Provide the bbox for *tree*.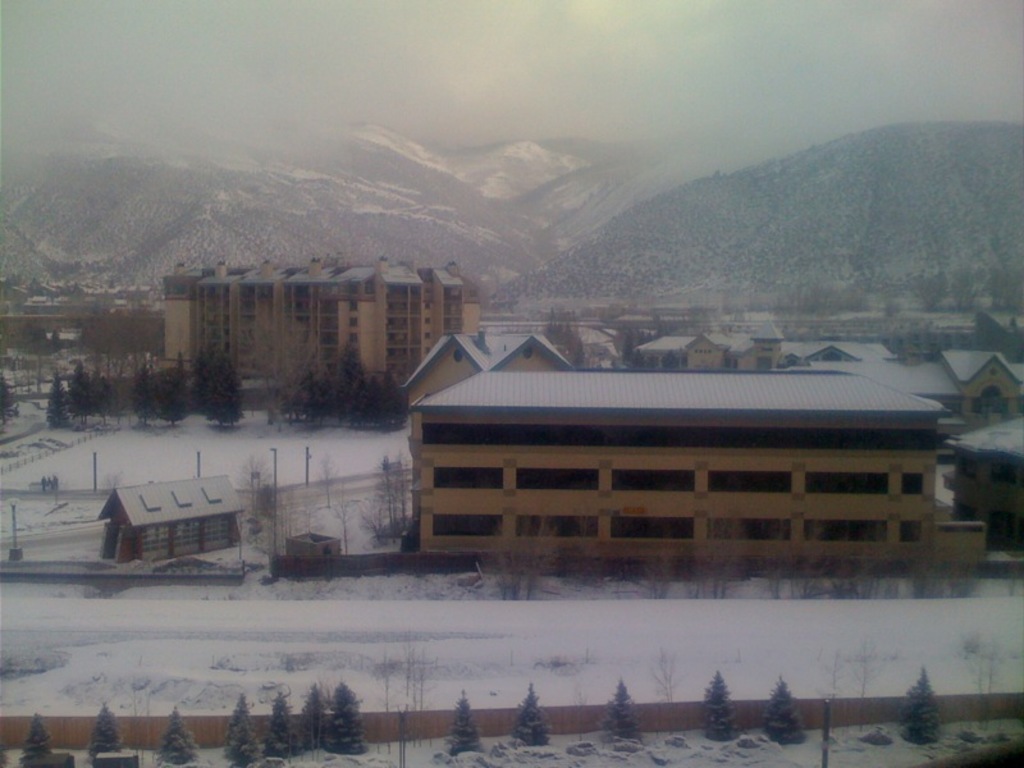
Rect(298, 689, 333, 741).
